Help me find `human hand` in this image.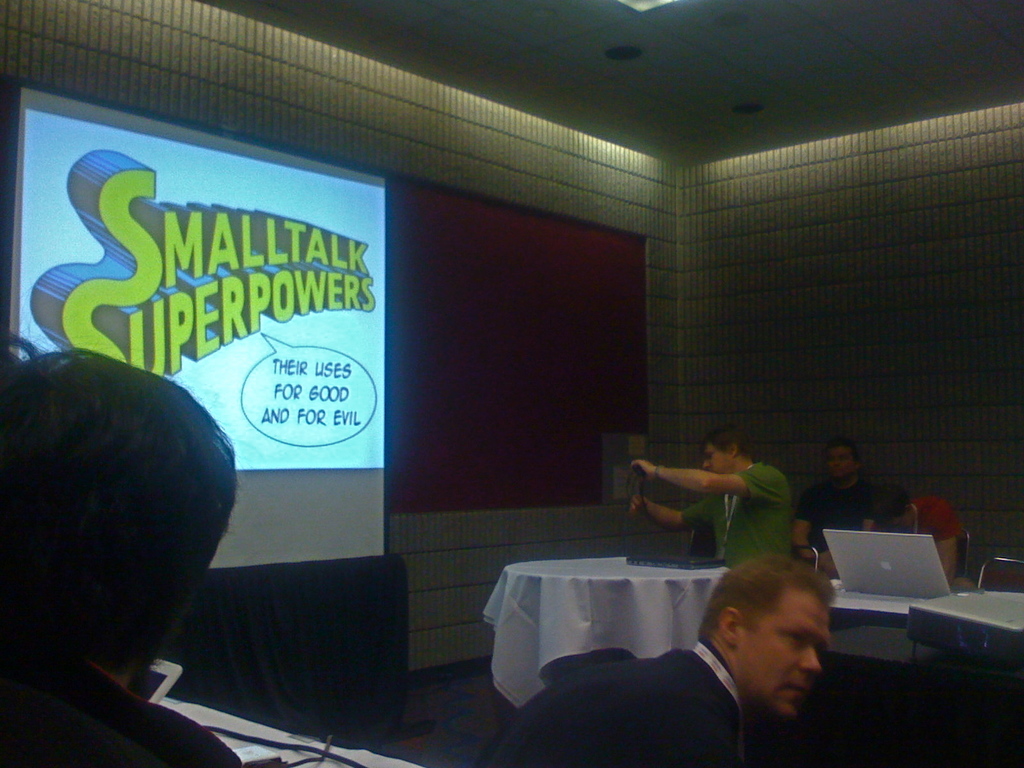
Found it: <bbox>630, 459, 653, 476</bbox>.
